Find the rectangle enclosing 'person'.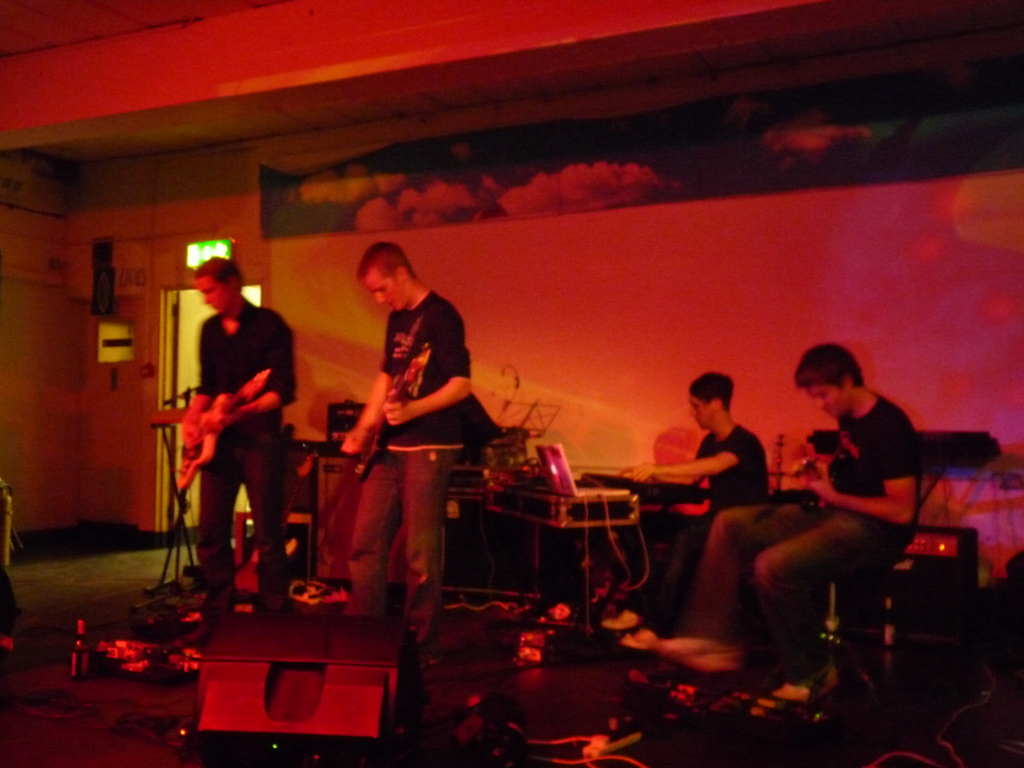
crop(339, 243, 475, 655).
